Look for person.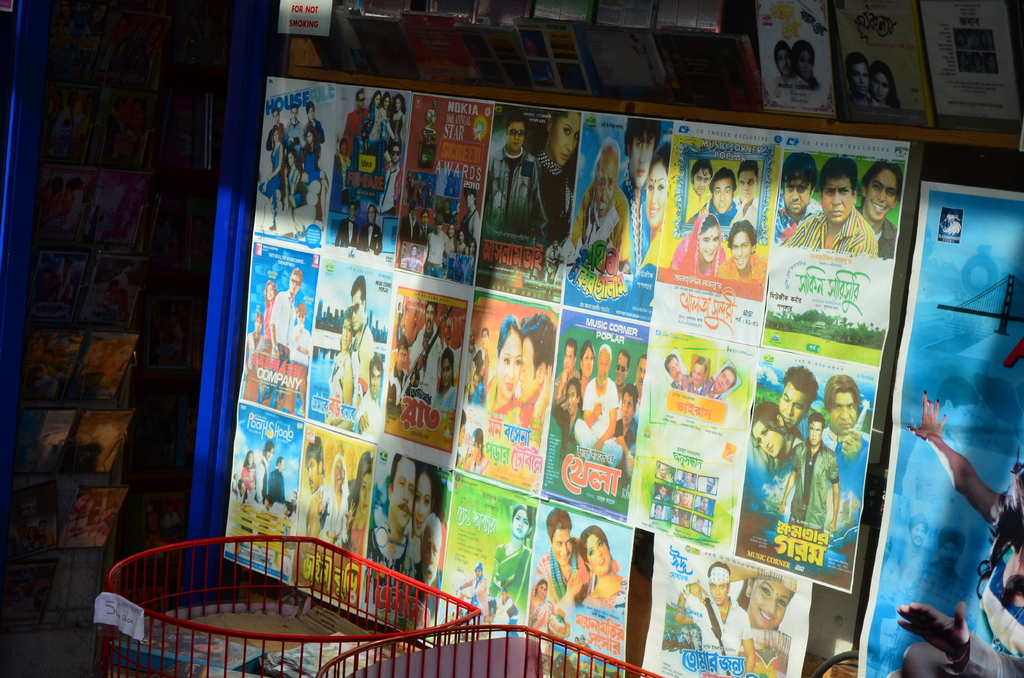
Found: (717,563,797,674).
